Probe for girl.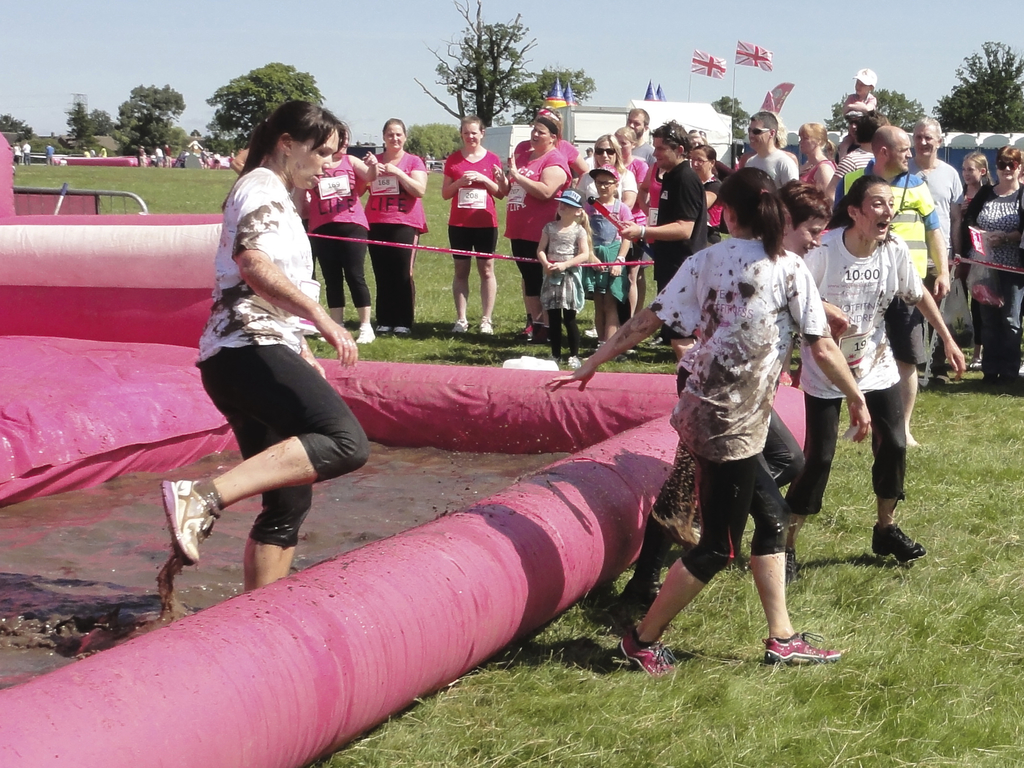
Probe result: [x1=535, y1=188, x2=593, y2=371].
